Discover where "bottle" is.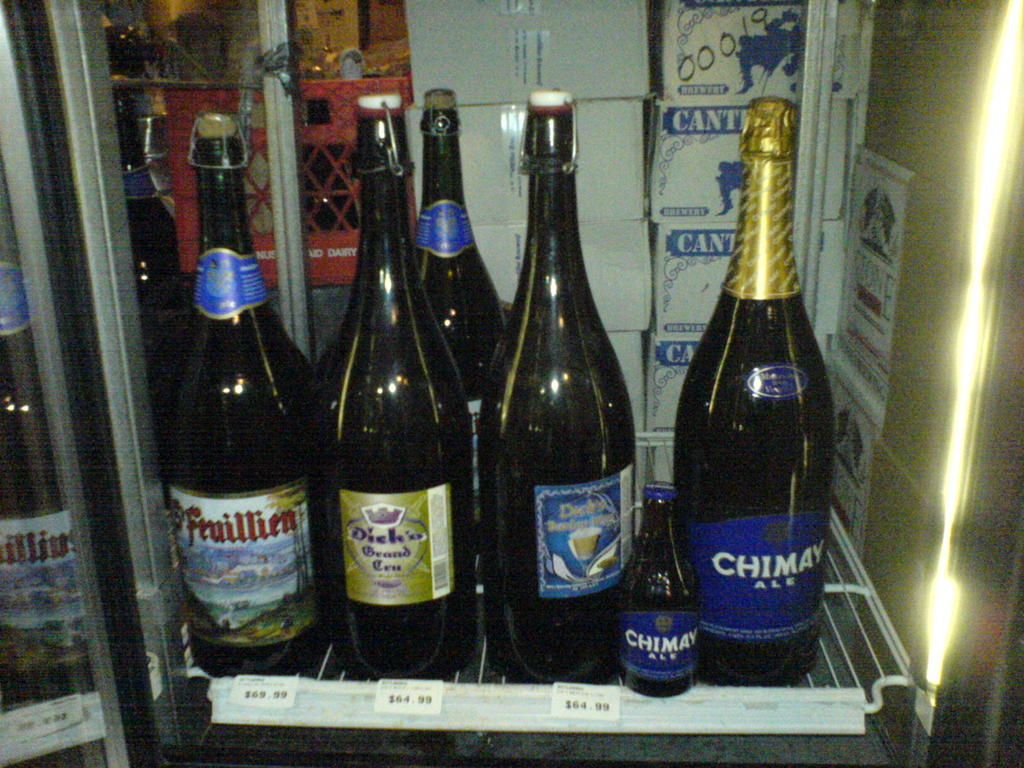
Discovered at crop(415, 85, 507, 511).
